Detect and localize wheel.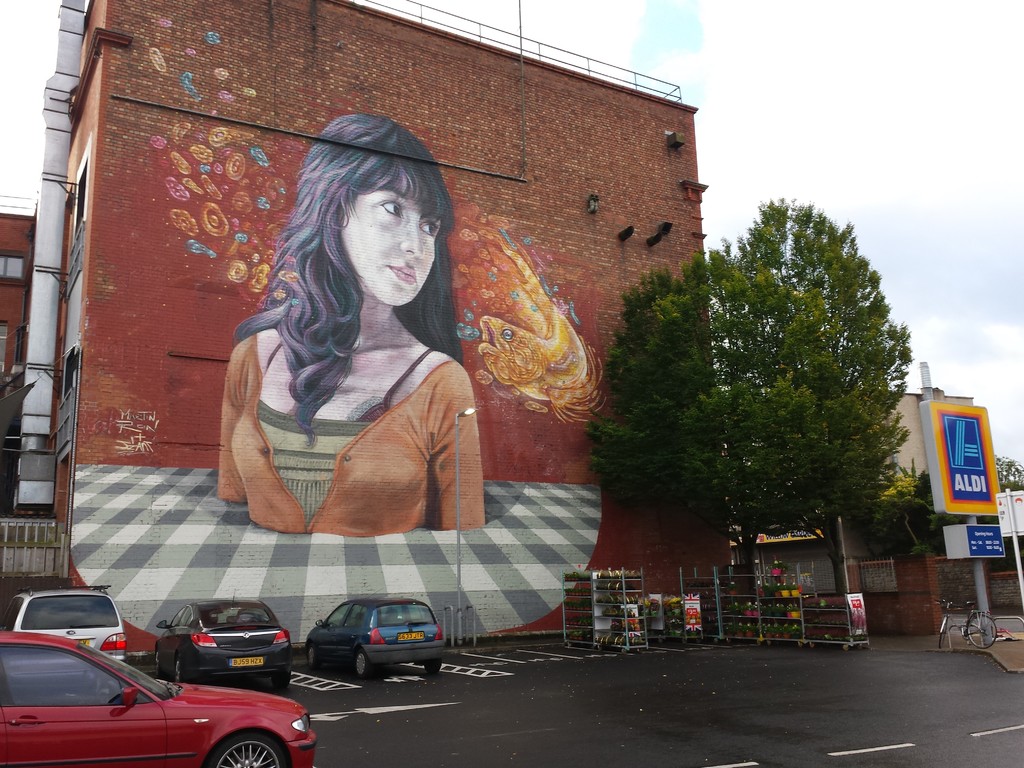
Localized at [206,732,283,767].
